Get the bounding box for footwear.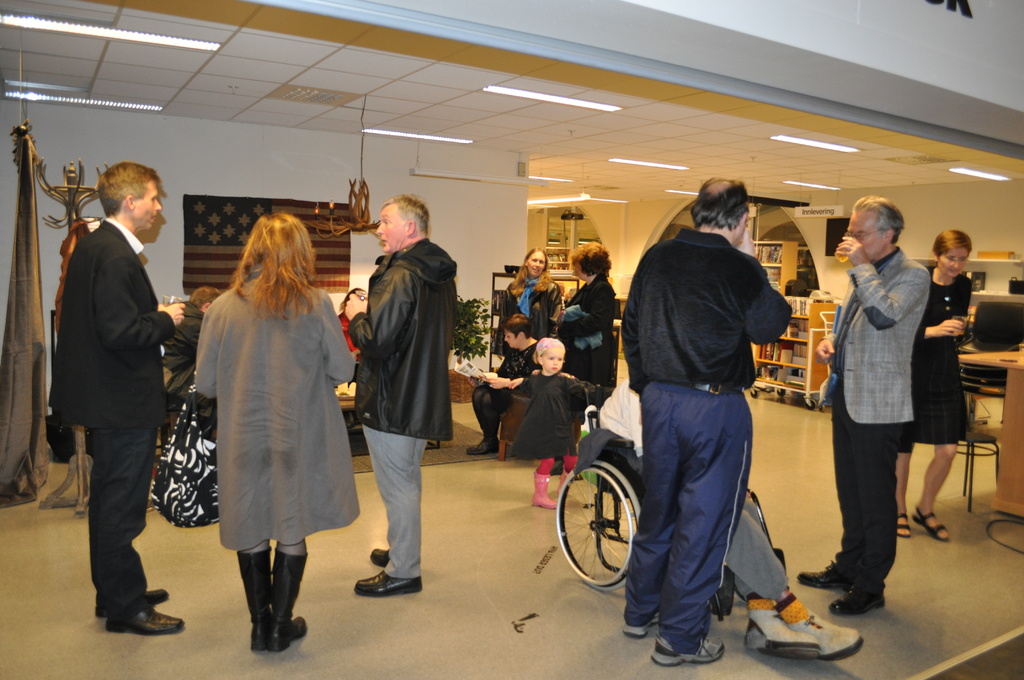
<box>95,588,168,613</box>.
